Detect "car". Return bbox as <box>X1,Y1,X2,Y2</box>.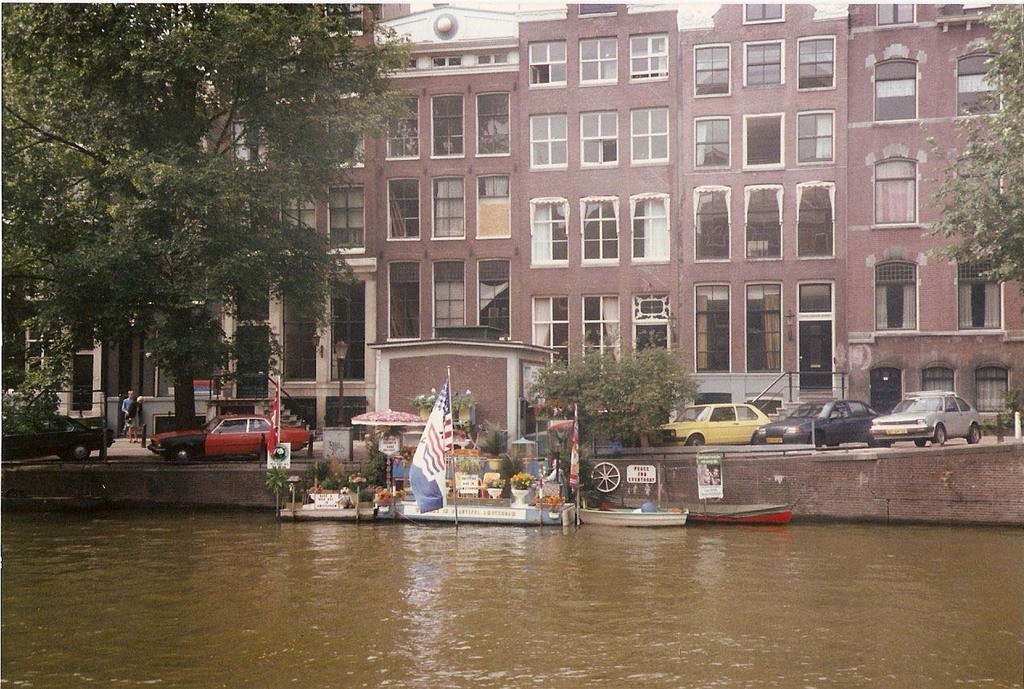
<box>138,412,310,458</box>.
